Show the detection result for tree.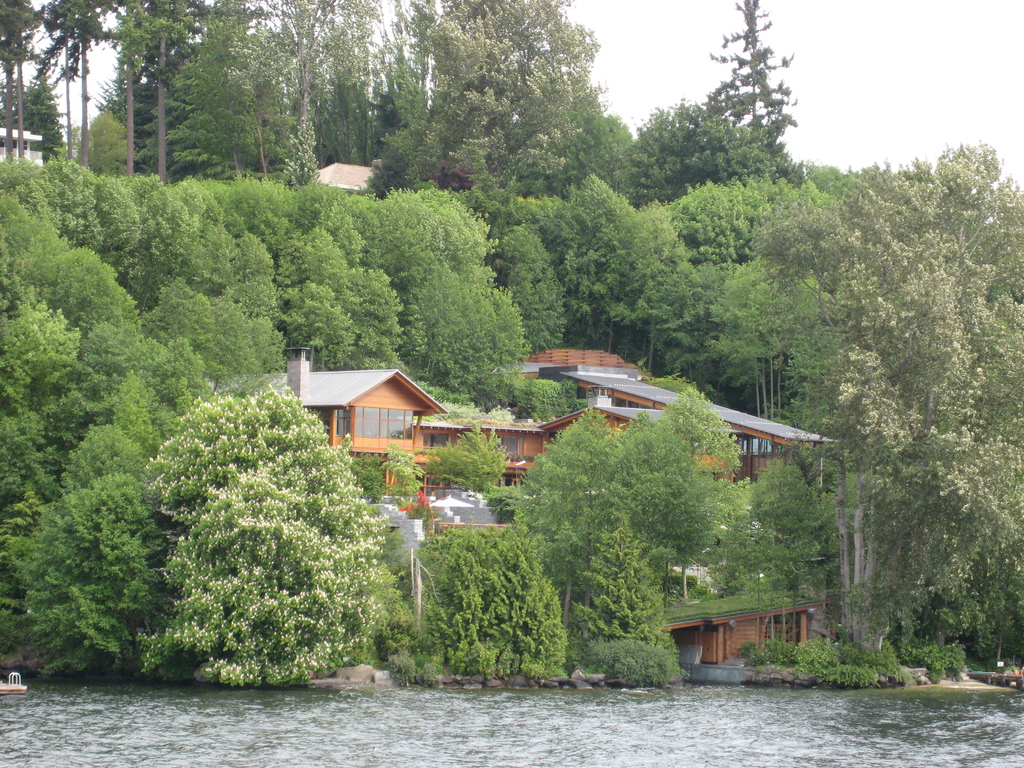
pyautogui.locateOnScreen(696, 0, 806, 180).
